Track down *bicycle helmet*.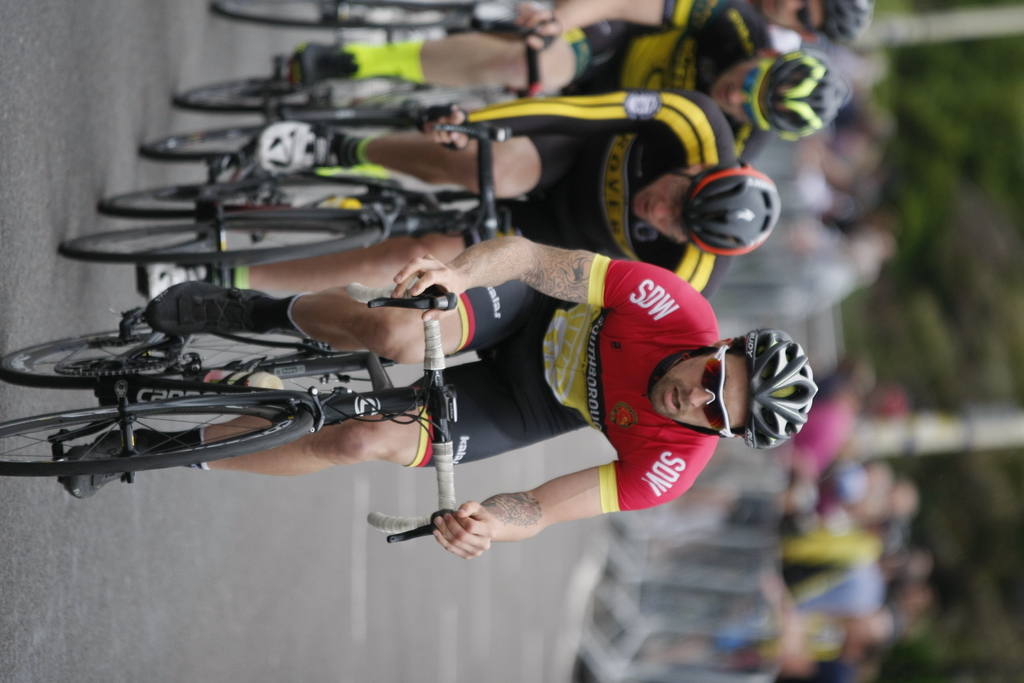
Tracked to [823, 0, 868, 44].
